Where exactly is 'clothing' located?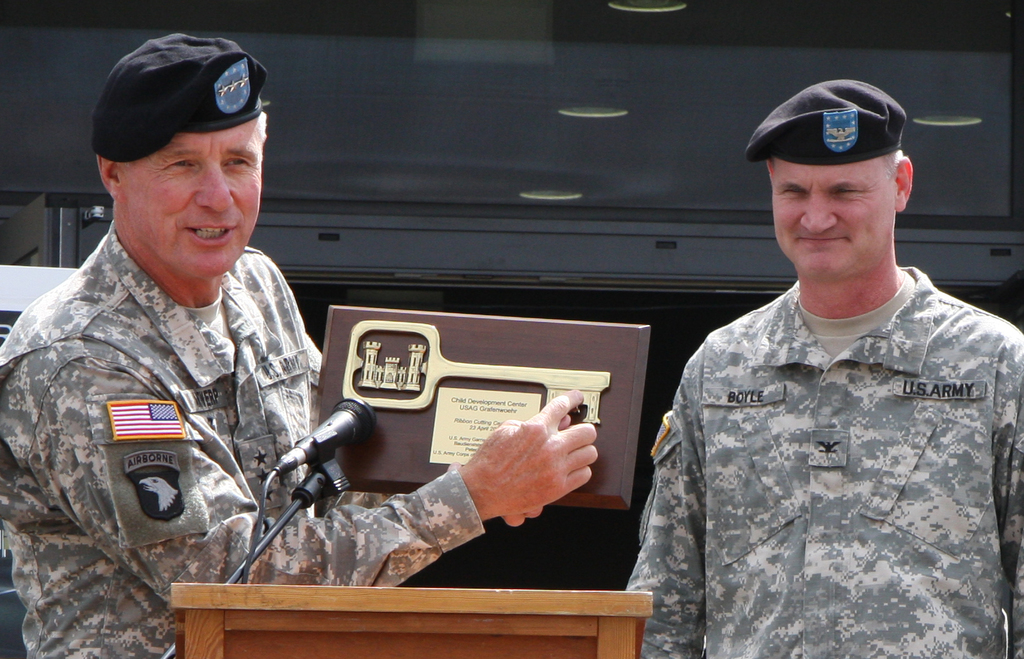
Its bounding box is left=618, top=269, right=1023, bottom=658.
